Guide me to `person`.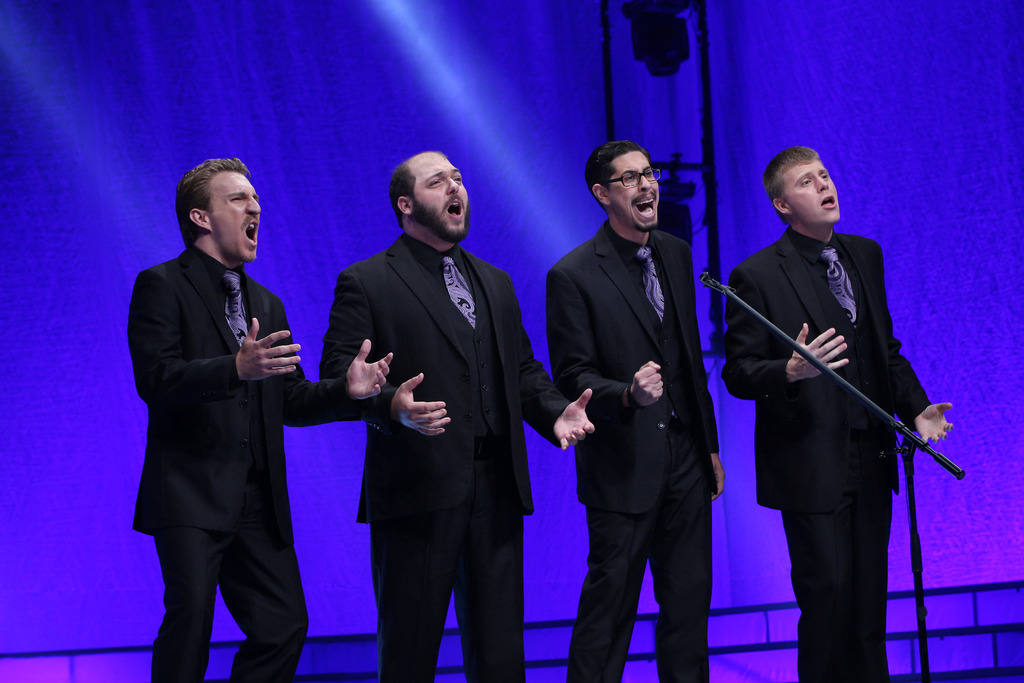
Guidance: (131, 155, 395, 682).
